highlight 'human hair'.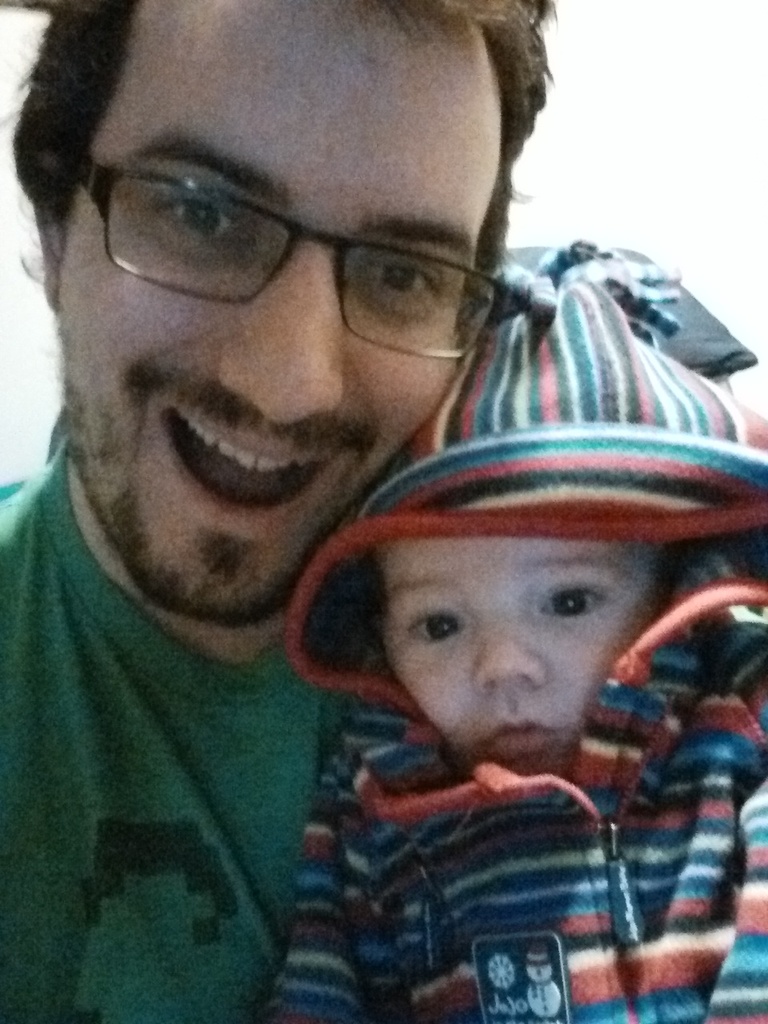
Highlighted region: crop(2, 0, 552, 288).
